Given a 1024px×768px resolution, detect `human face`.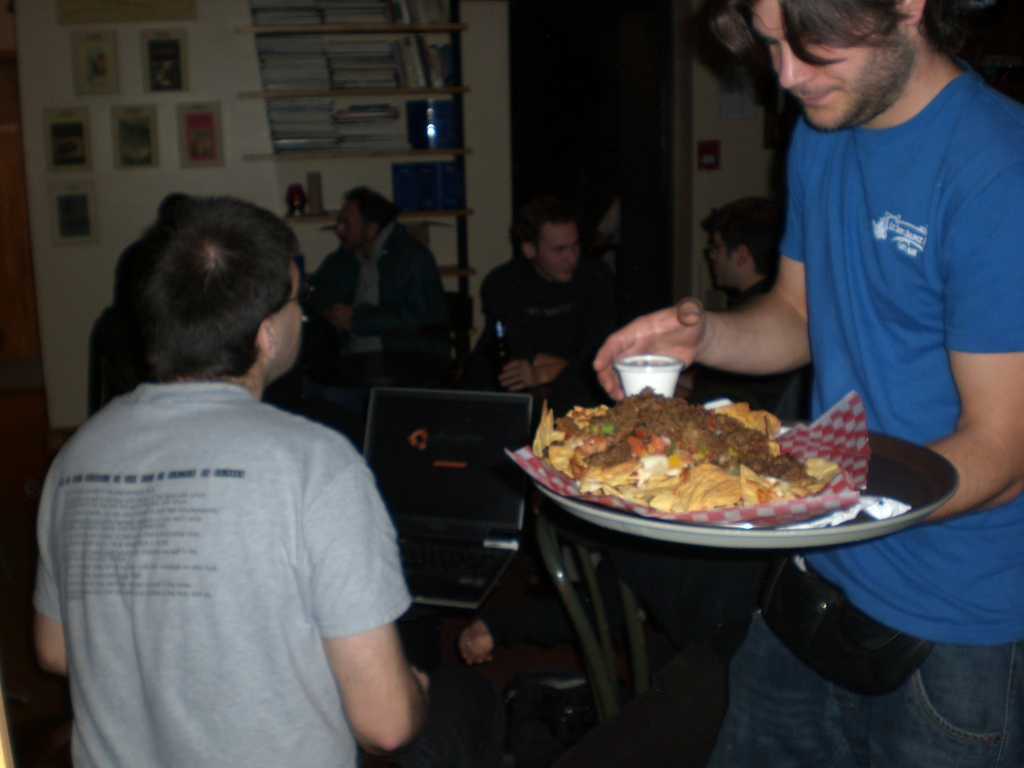
region(703, 236, 734, 293).
